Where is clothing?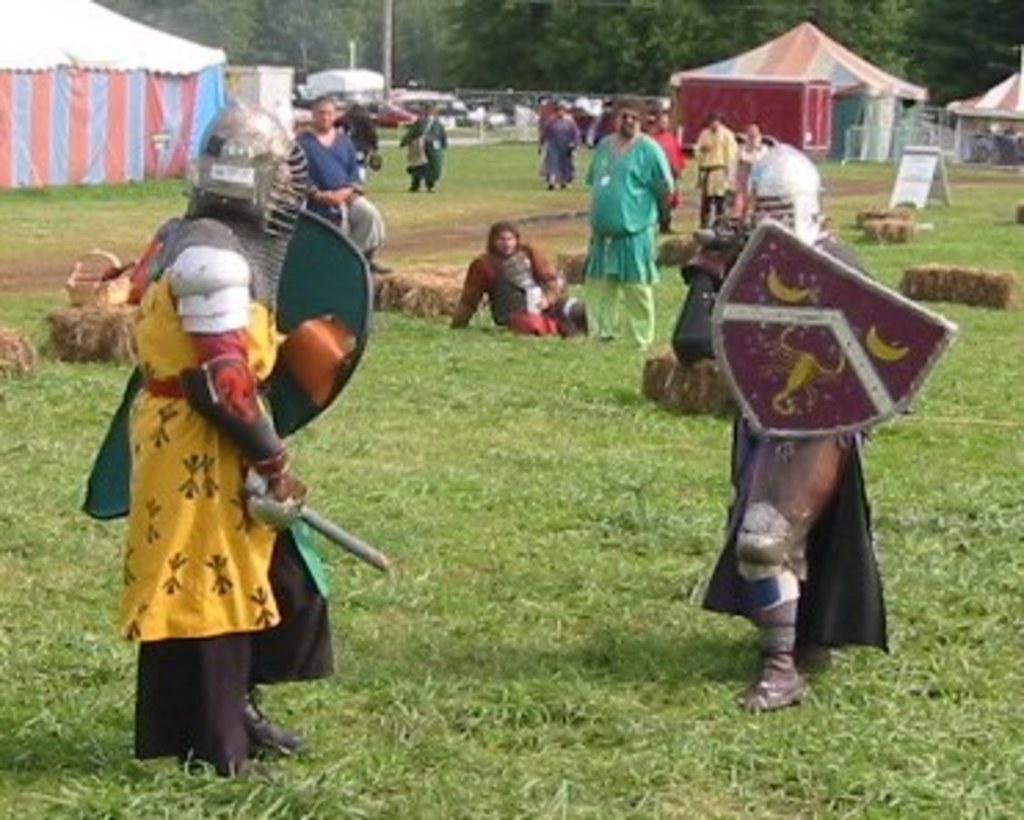
(x1=577, y1=124, x2=673, y2=348).
